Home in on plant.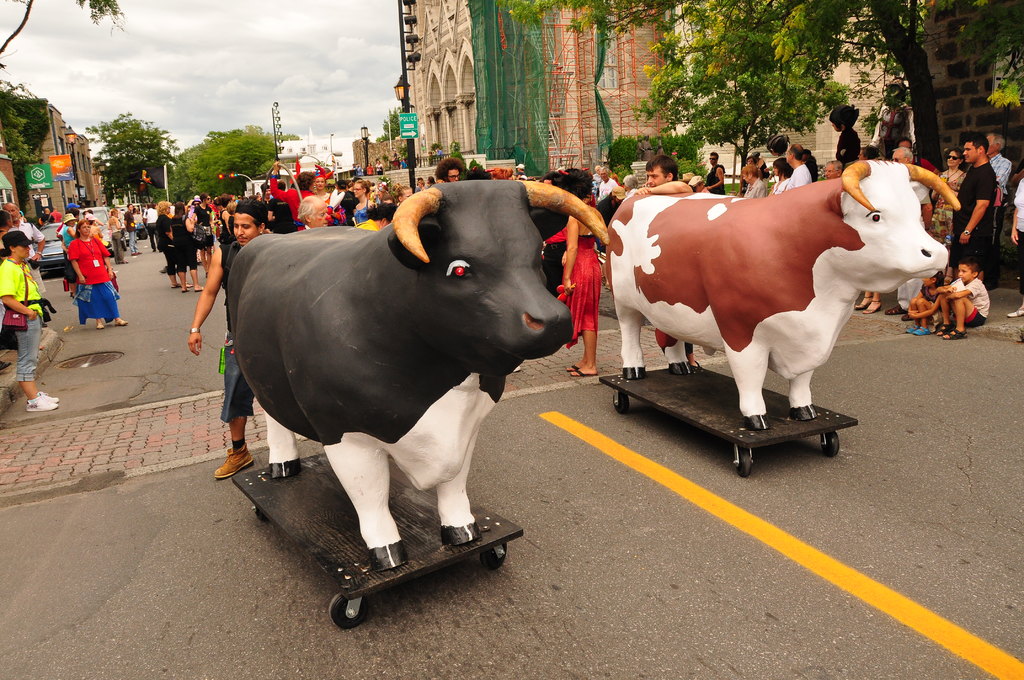
Homed in at [left=444, top=140, right=488, bottom=185].
